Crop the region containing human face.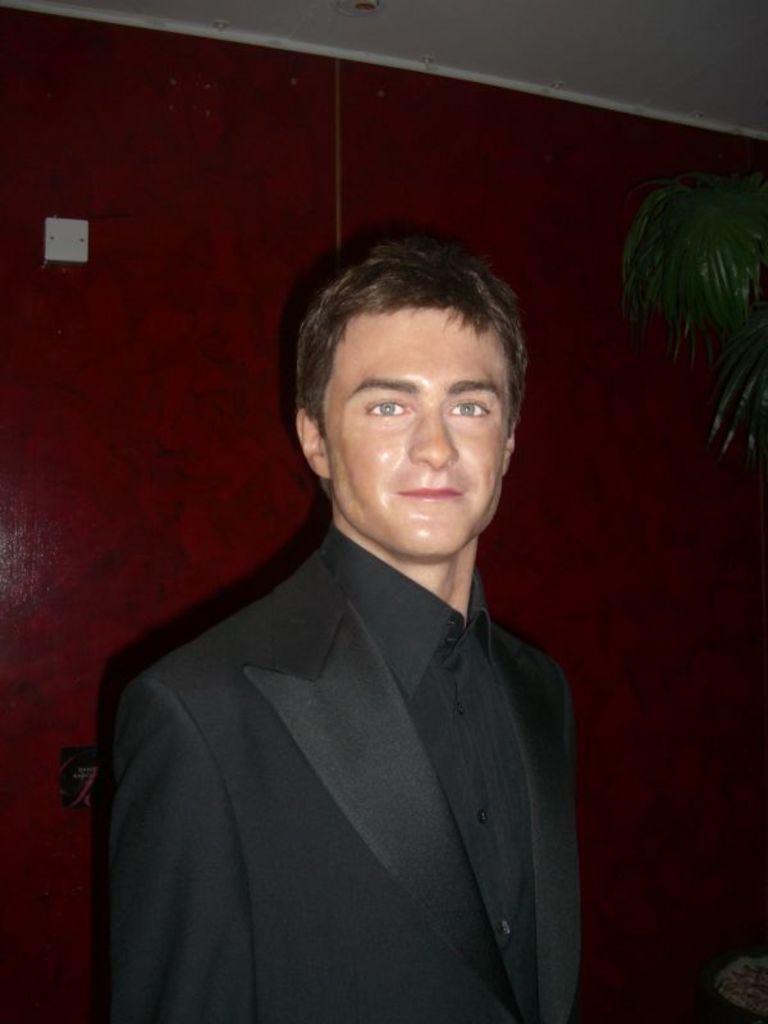
Crop region: bbox=[316, 297, 508, 571].
